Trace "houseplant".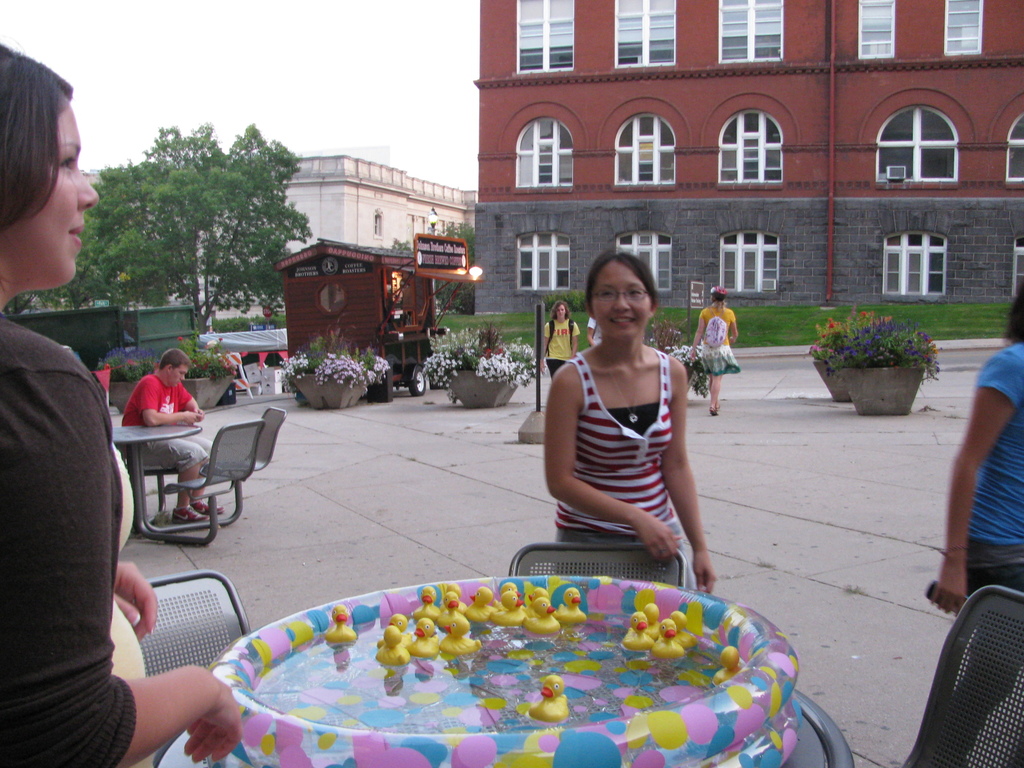
Traced to [822,314,943,415].
